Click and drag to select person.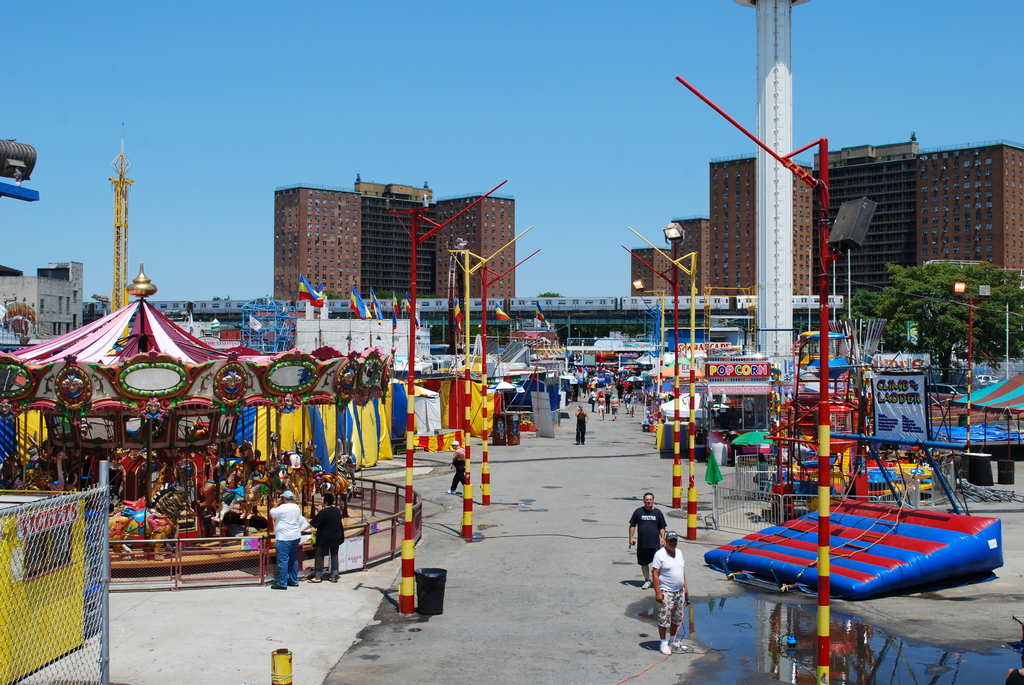
Selection: {"left": 627, "top": 393, "right": 636, "bottom": 413}.
